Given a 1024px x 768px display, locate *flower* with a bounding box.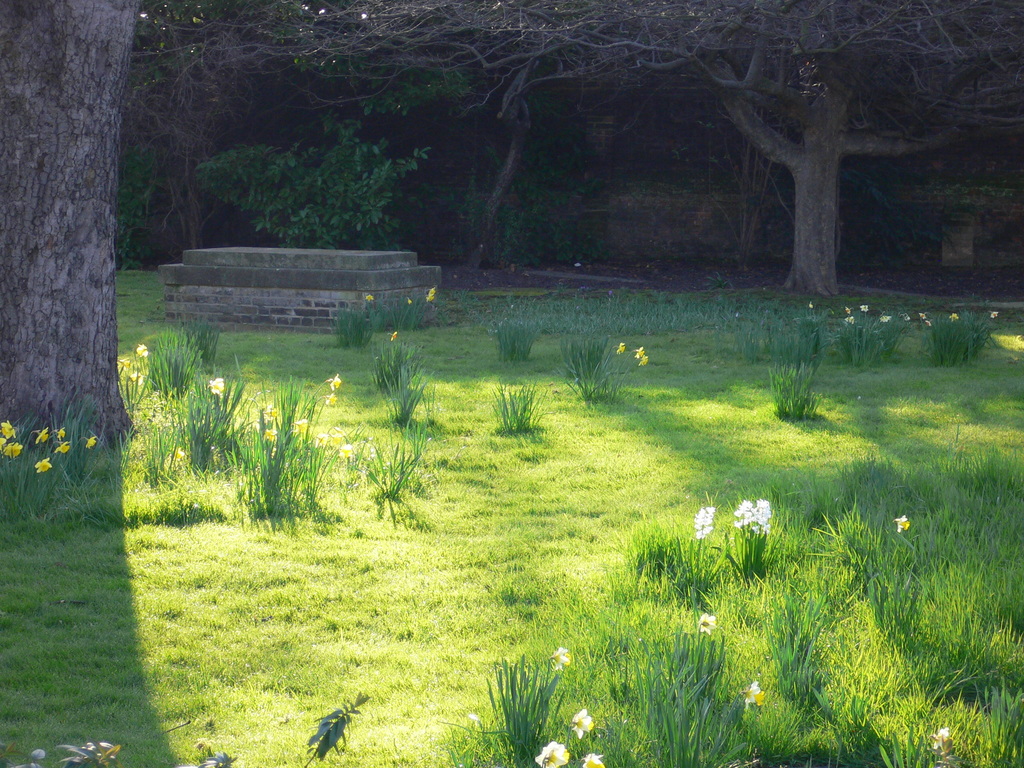
Located: 329/373/340/389.
